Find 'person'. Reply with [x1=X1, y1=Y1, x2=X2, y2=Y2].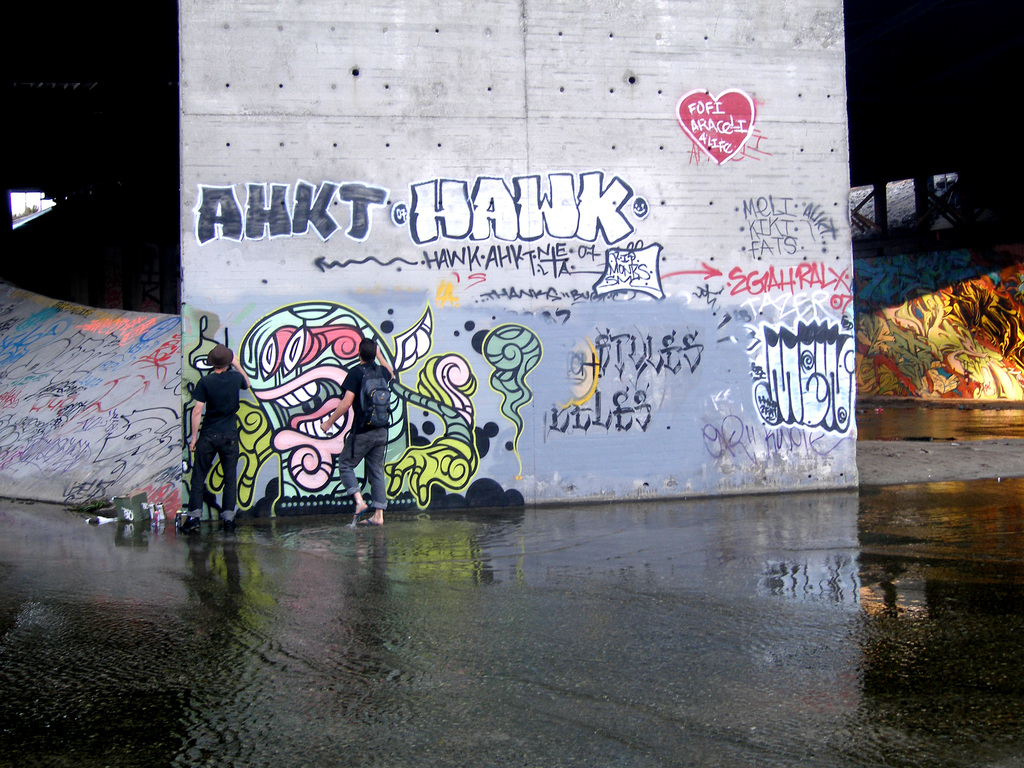
[x1=321, y1=339, x2=395, y2=527].
